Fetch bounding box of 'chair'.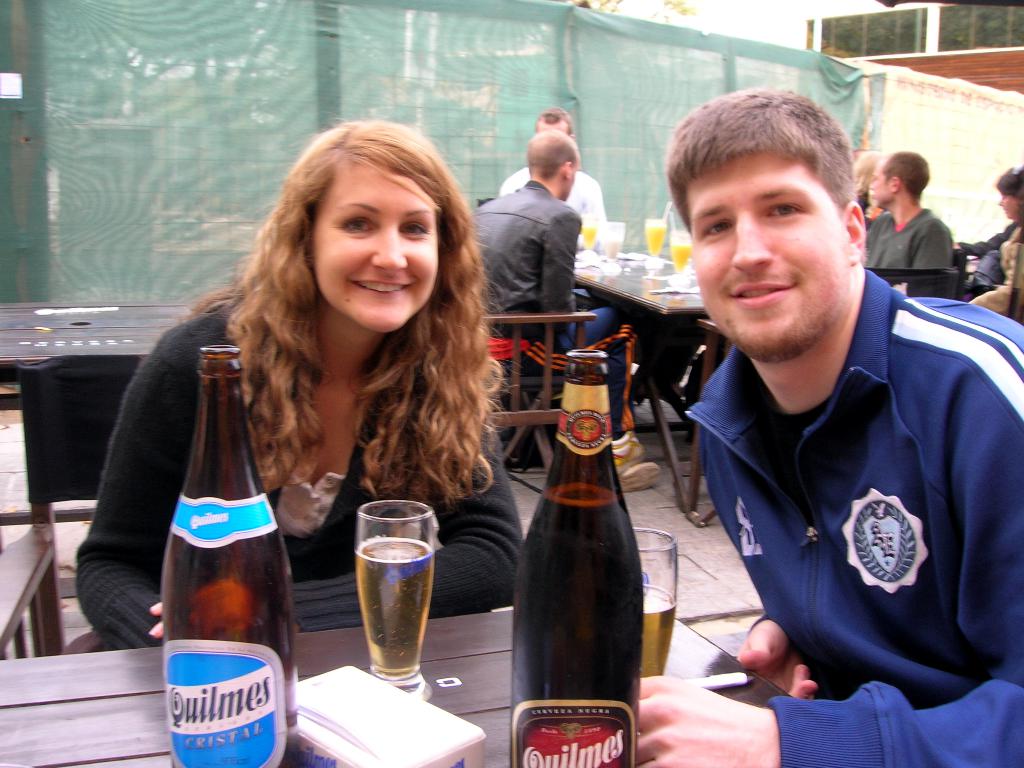
Bbox: locate(689, 311, 739, 525).
